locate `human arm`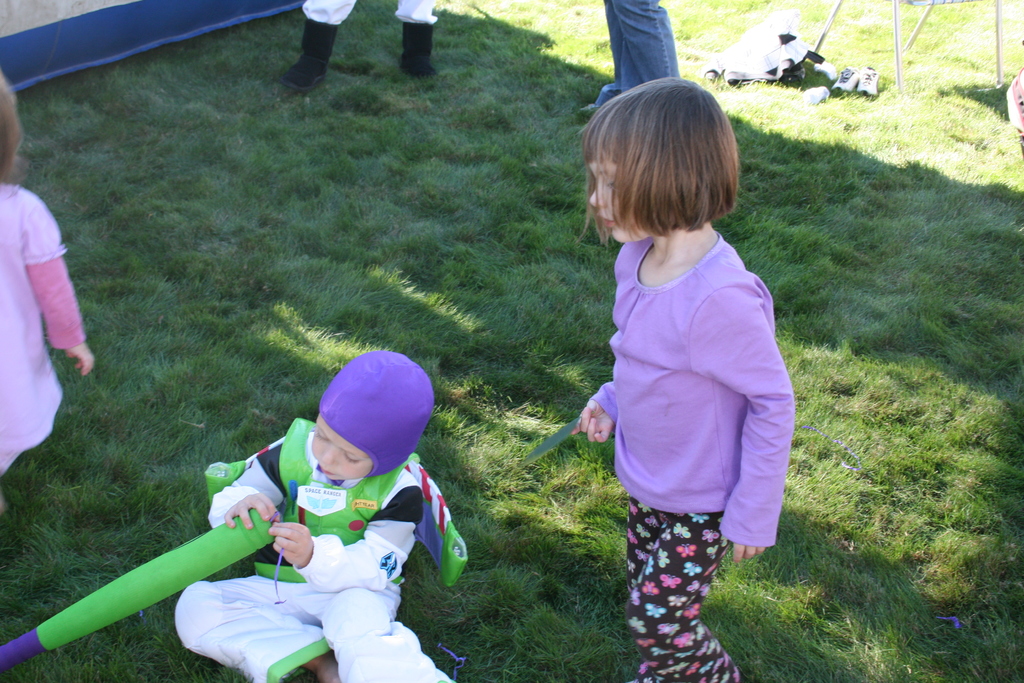
<region>267, 491, 423, 588</region>
